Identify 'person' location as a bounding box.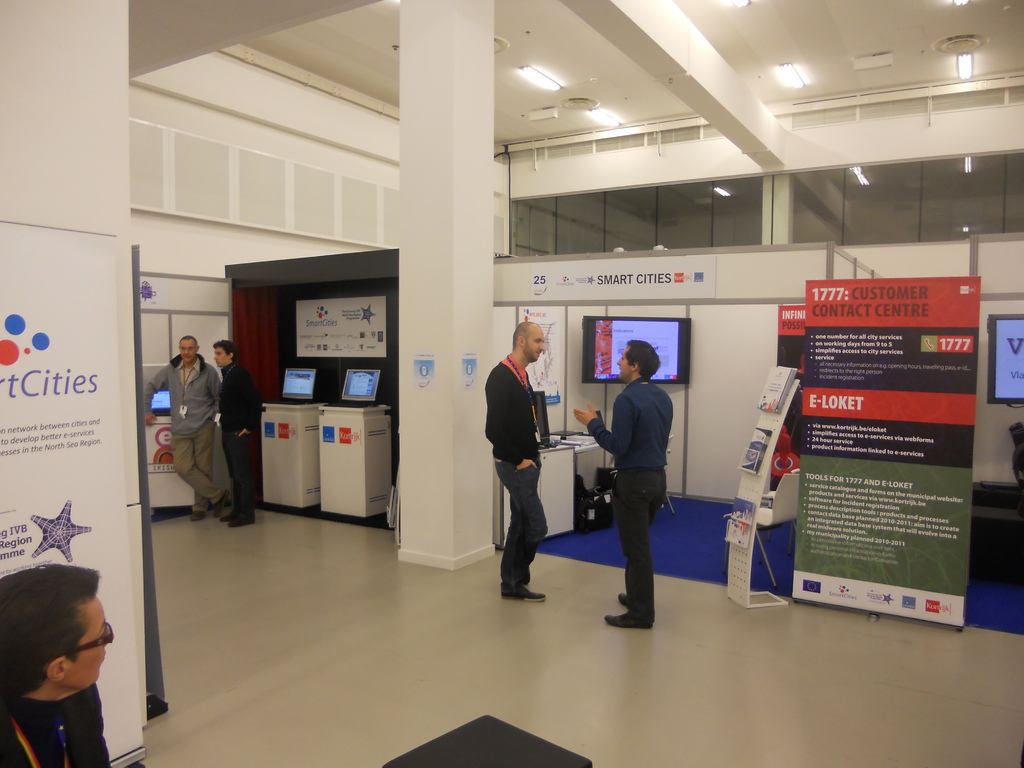
[x1=223, y1=338, x2=257, y2=524].
